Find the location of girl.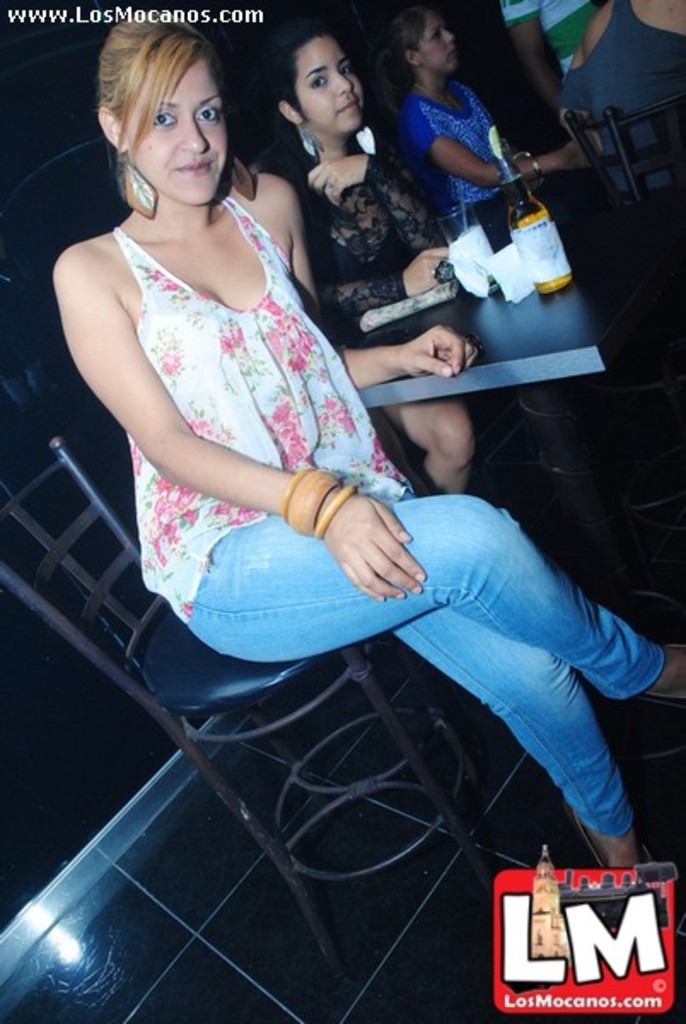
Location: (left=560, top=0, right=684, bottom=609).
